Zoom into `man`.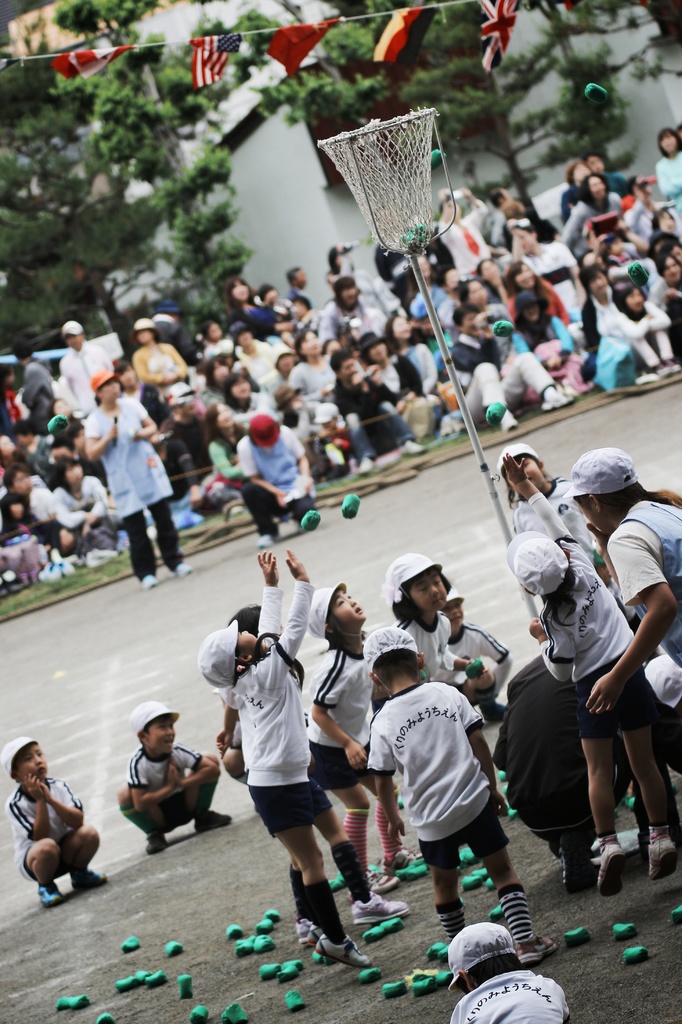
Zoom target: (x1=59, y1=323, x2=115, y2=436).
